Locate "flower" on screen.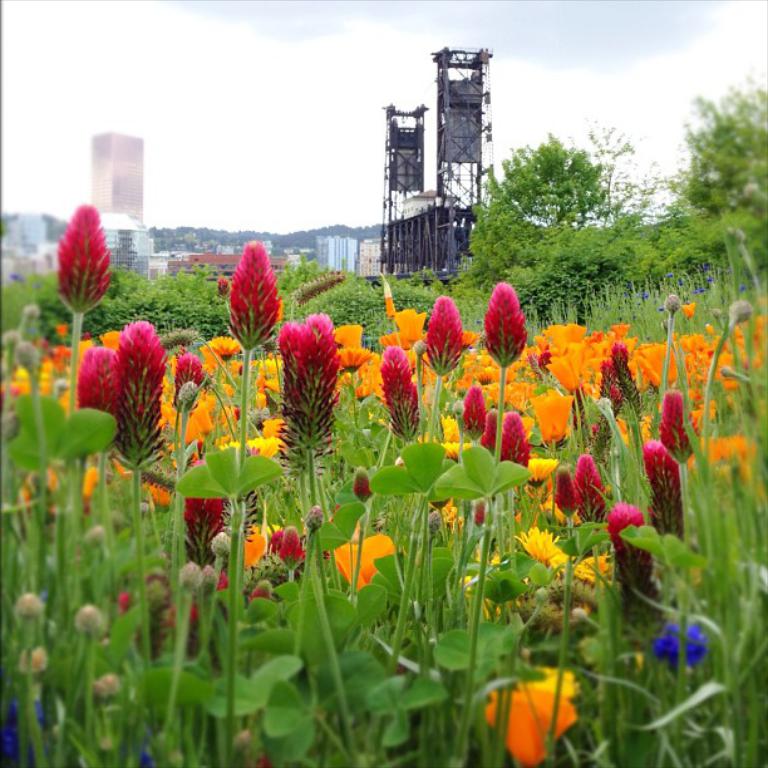
On screen at (x1=0, y1=703, x2=50, y2=767).
